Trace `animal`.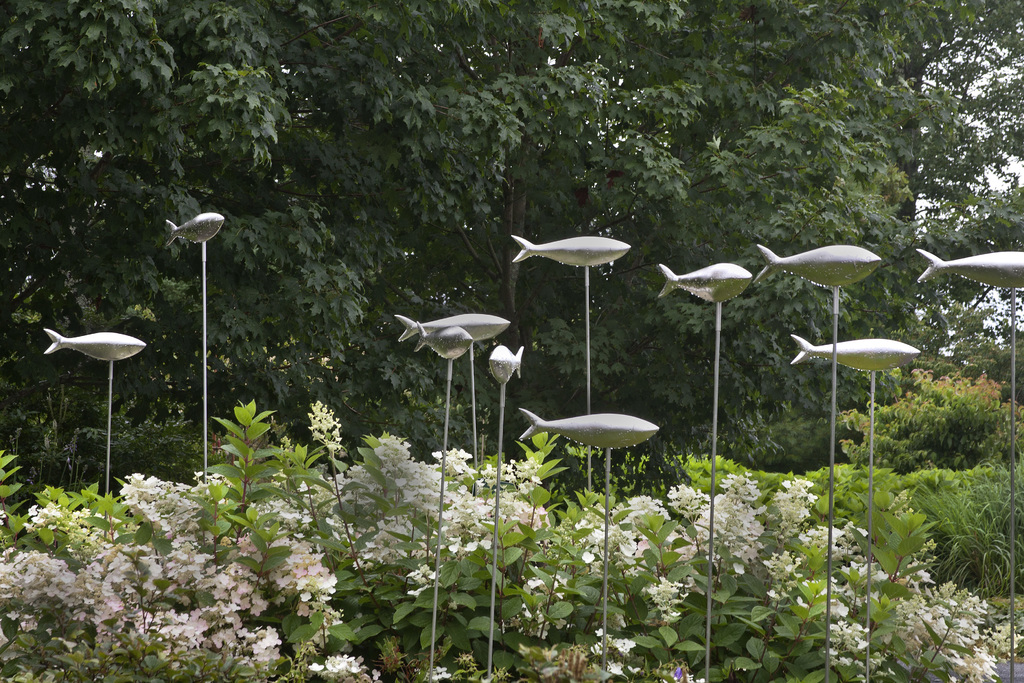
Traced to (left=919, top=251, right=1023, bottom=285).
